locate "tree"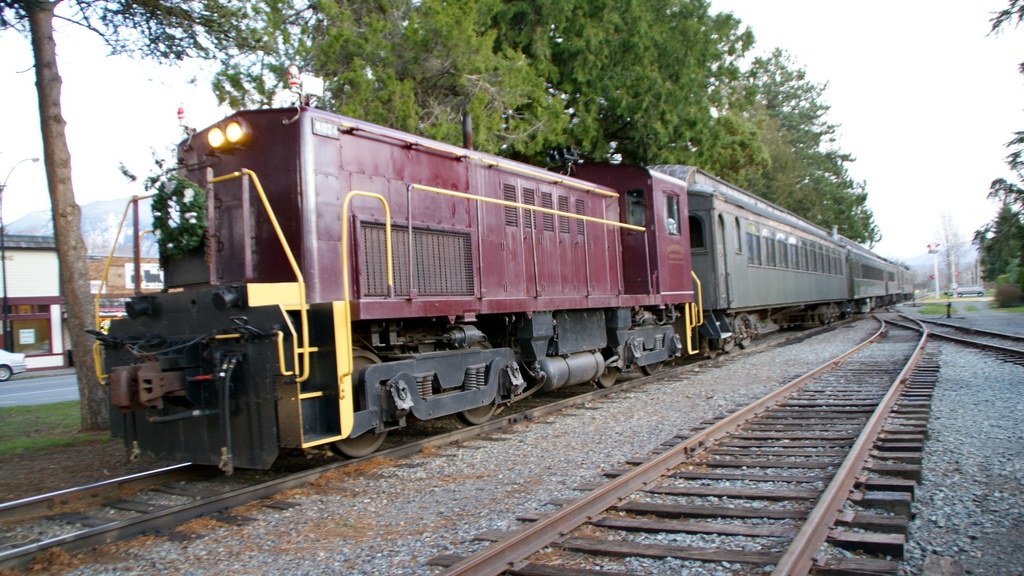
(x1=965, y1=0, x2=1023, y2=298)
